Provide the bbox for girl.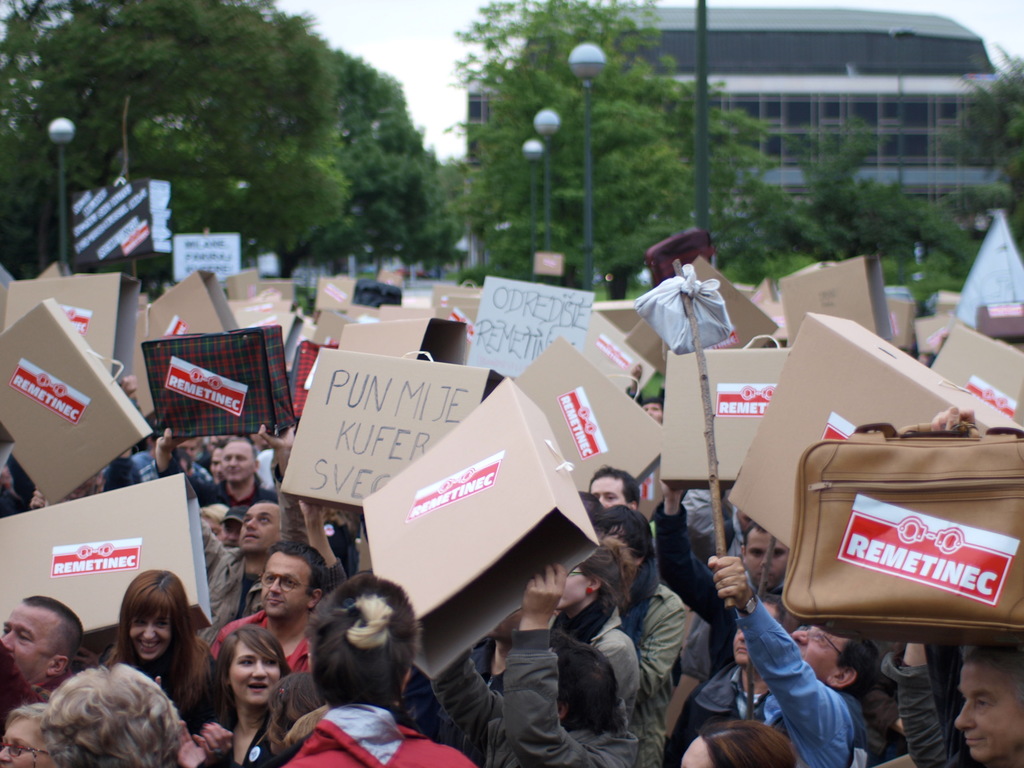
(left=106, top=569, right=236, bottom=756).
